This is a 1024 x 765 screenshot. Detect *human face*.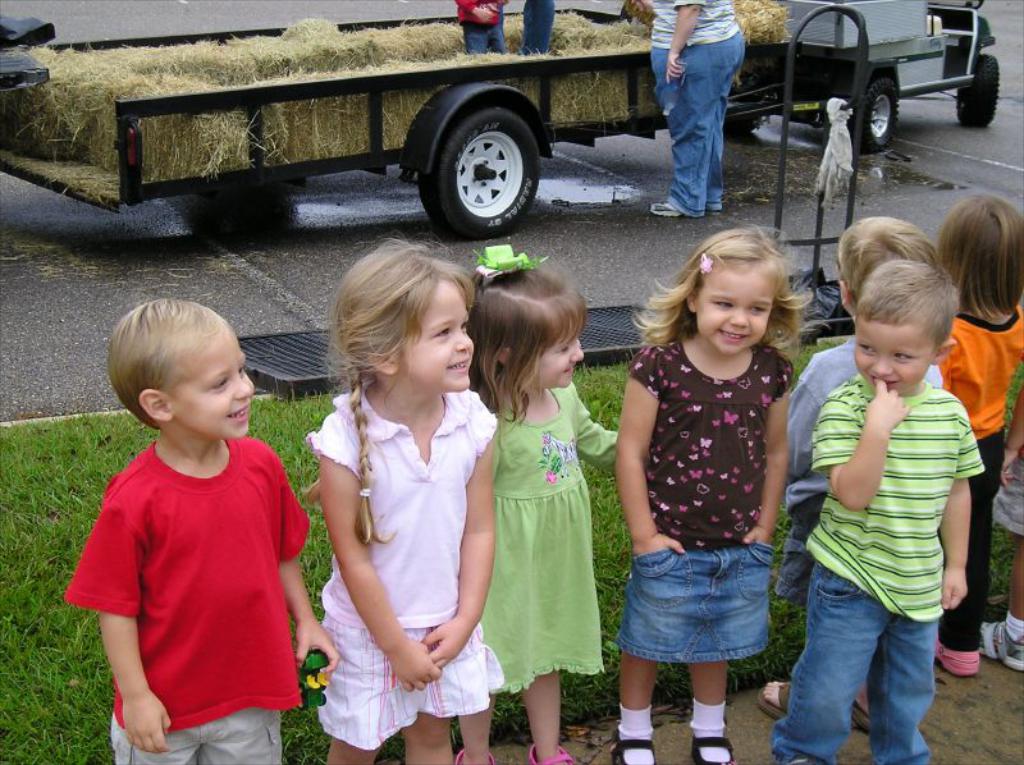
<bbox>534, 336, 585, 386</bbox>.
